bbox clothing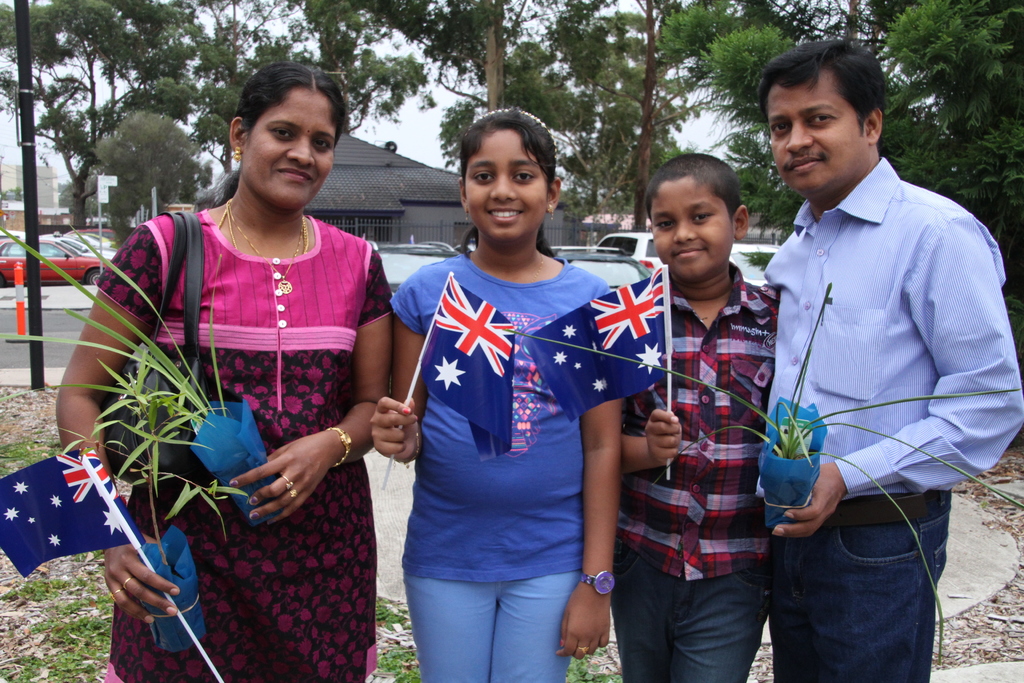
[755,158,1023,682]
